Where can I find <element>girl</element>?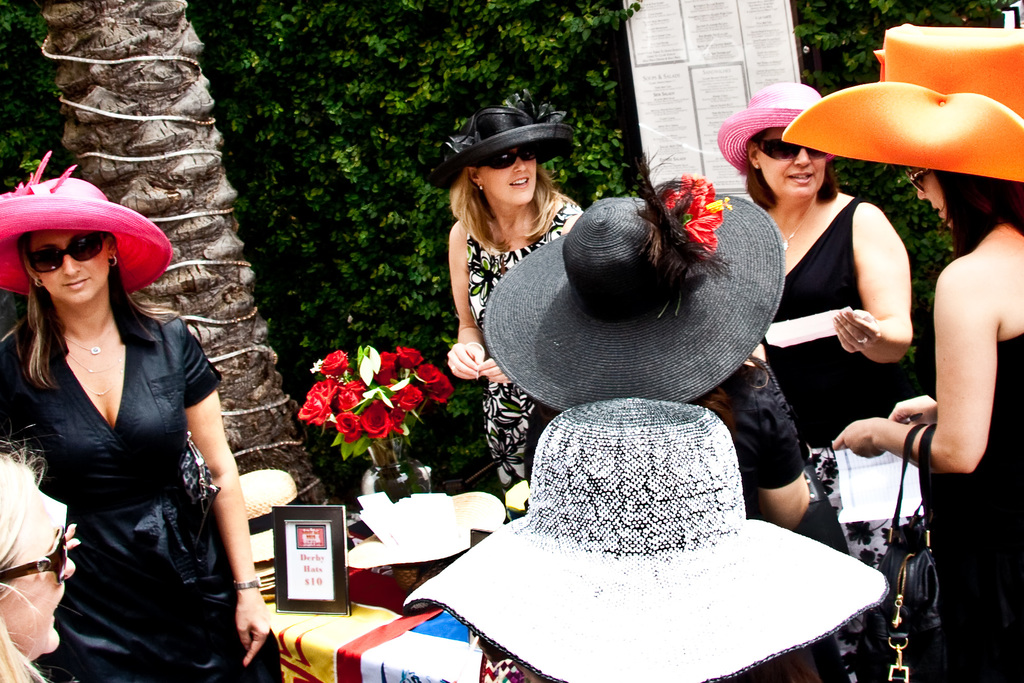
You can find it at <region>445, 100, 591, 516</region>.
